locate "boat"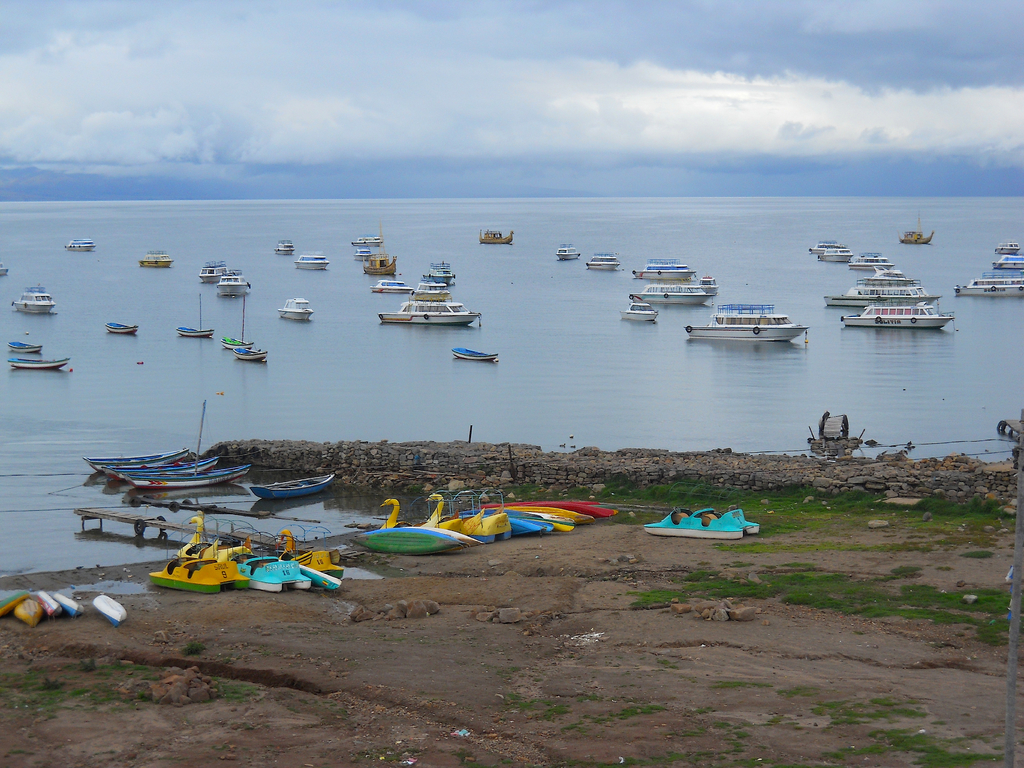
{"x1": 555, "y1": 244, "x2": 581, "y2": 262}
